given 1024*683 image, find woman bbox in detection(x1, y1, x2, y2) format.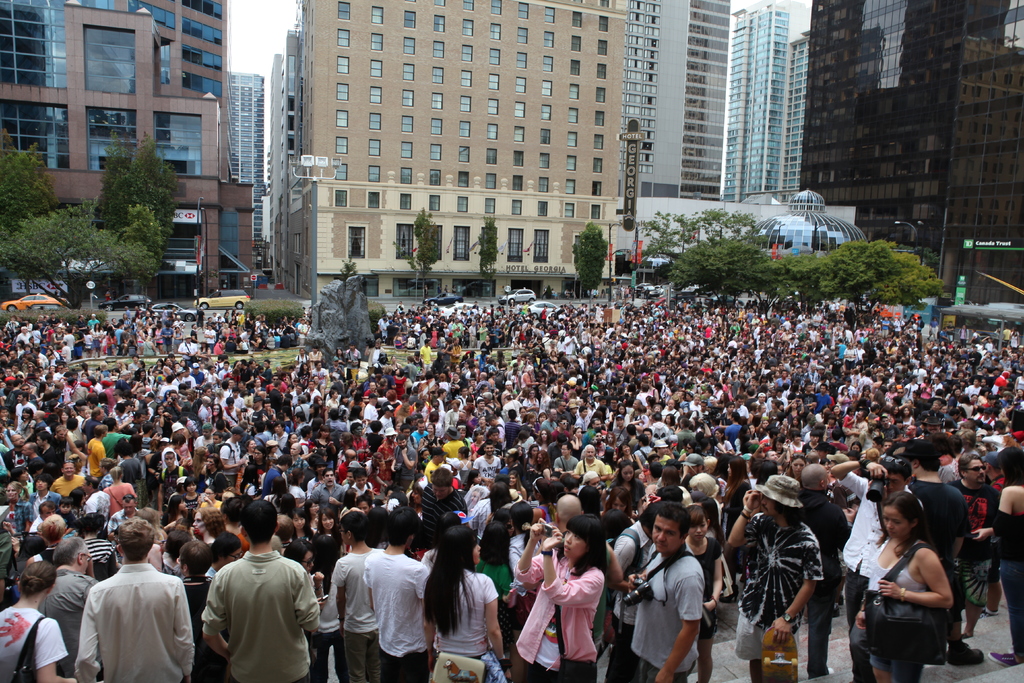
detection(314, 424, 337, 468).
